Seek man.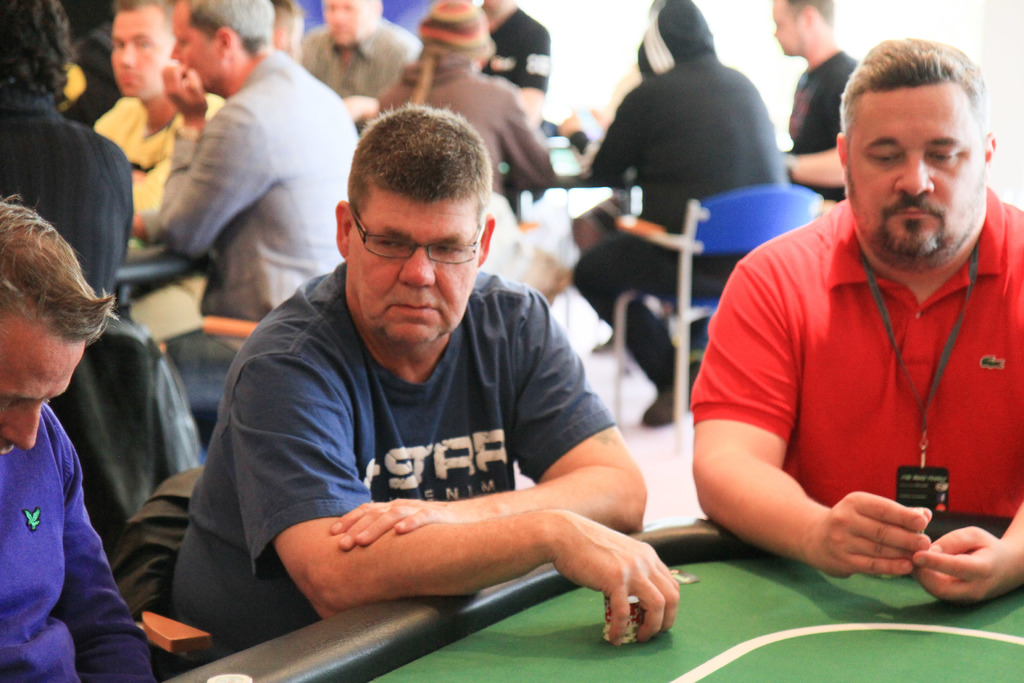
l=565, t=3, r=785, b=423.
